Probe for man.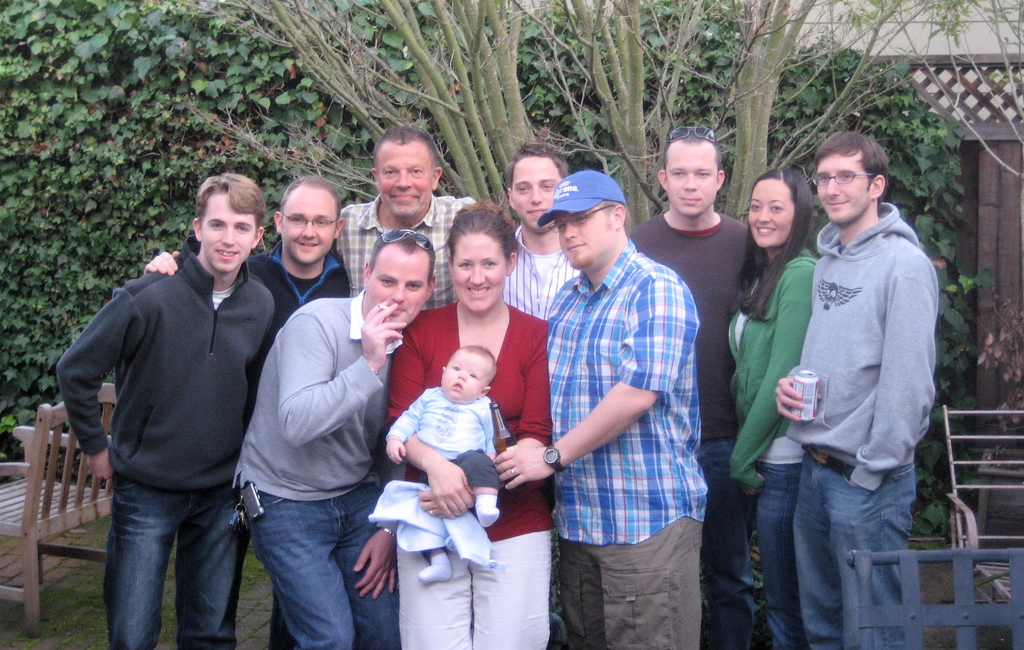
Probe result: 506, 167, 720, 649.
